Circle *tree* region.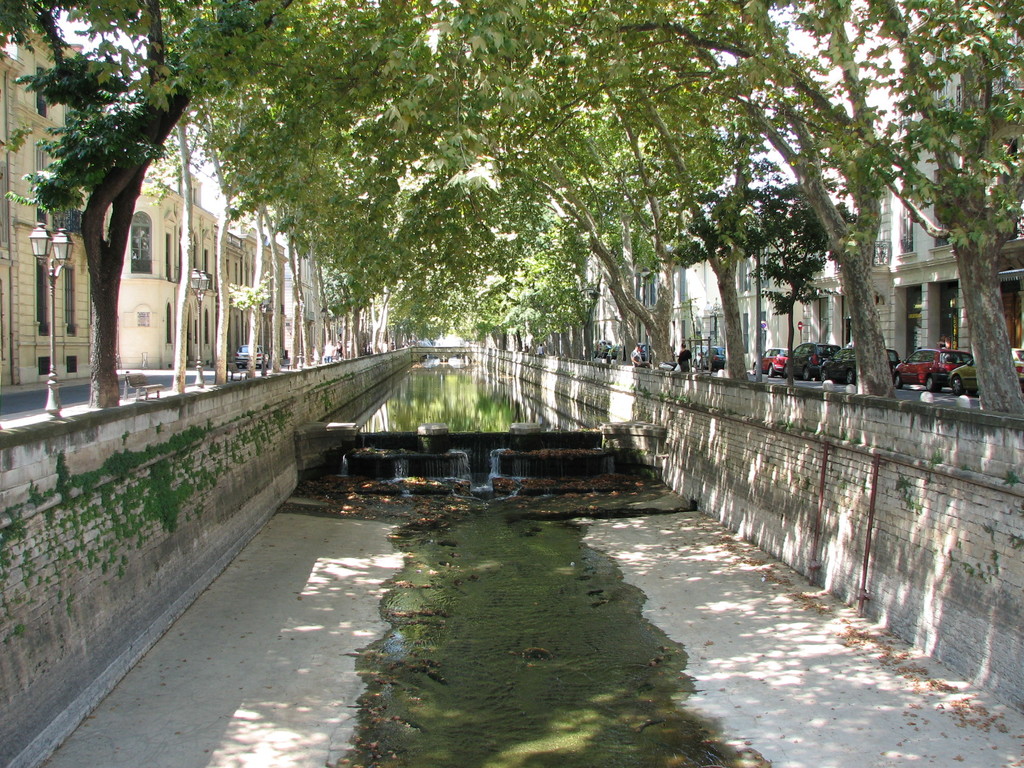
Region: (left=4, top=0, right=292, bottom=437).
